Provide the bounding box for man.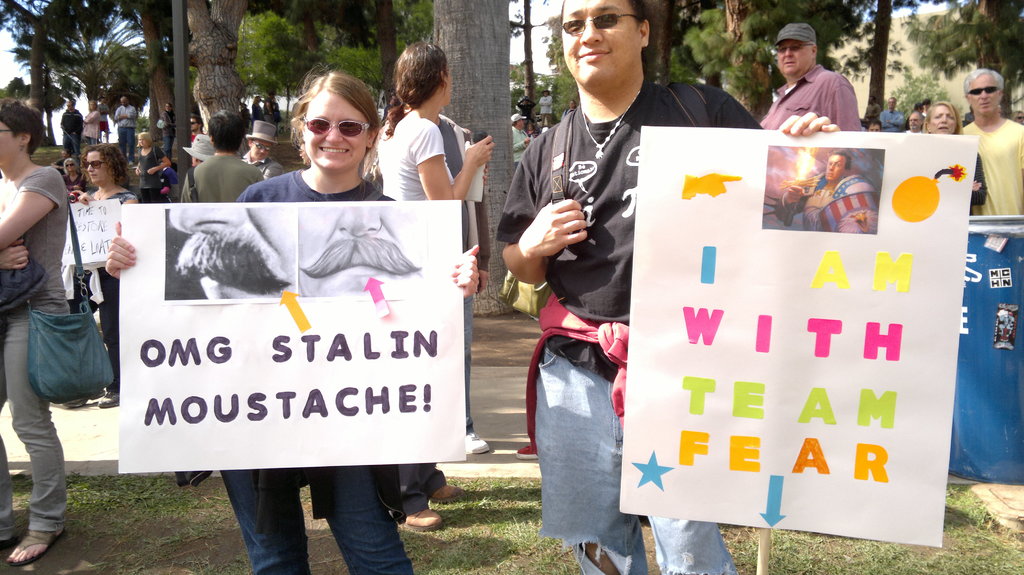
(x1=3, y1=118, x2=116, y2=516).
